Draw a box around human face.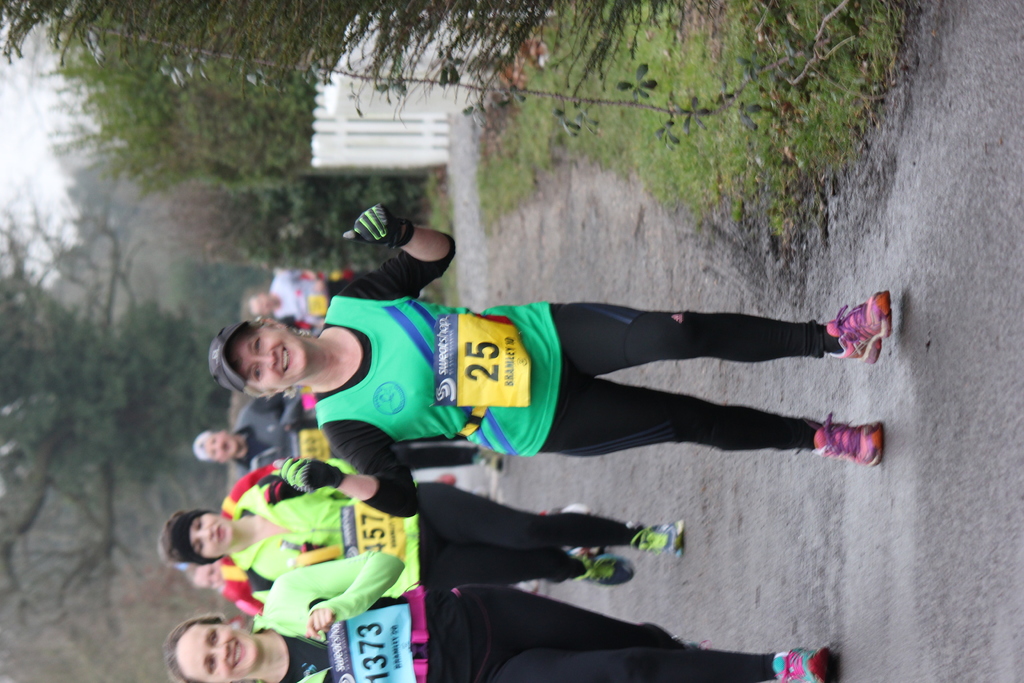
bbox(231, 322, 307, 397).
